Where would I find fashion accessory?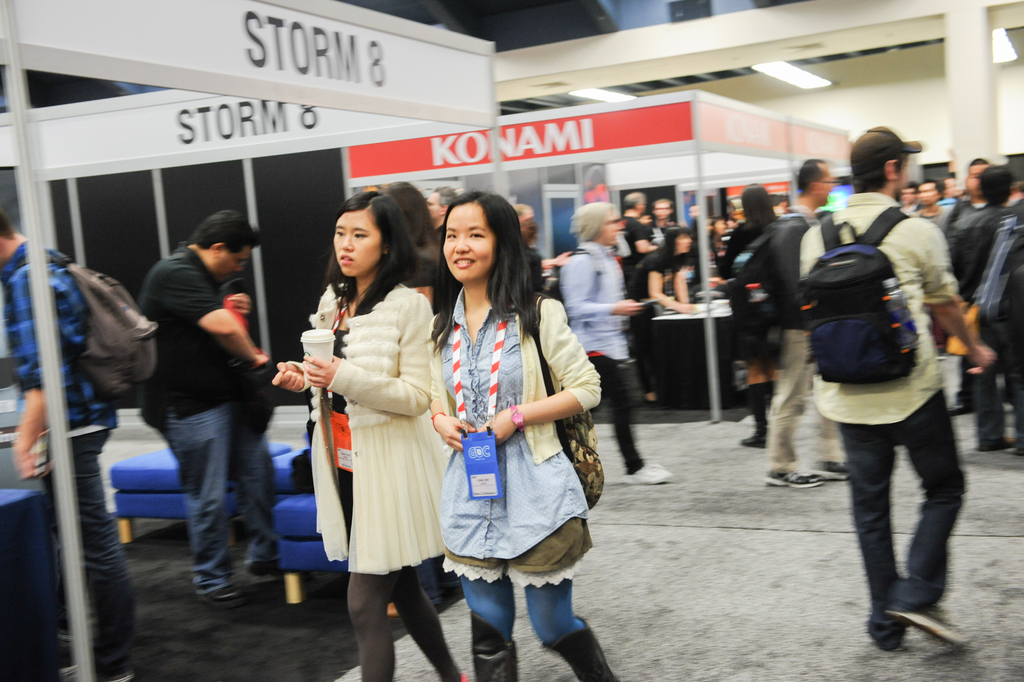
At {"x1": 813, "y1": 457, "x2": 855, "y2": 483}.
